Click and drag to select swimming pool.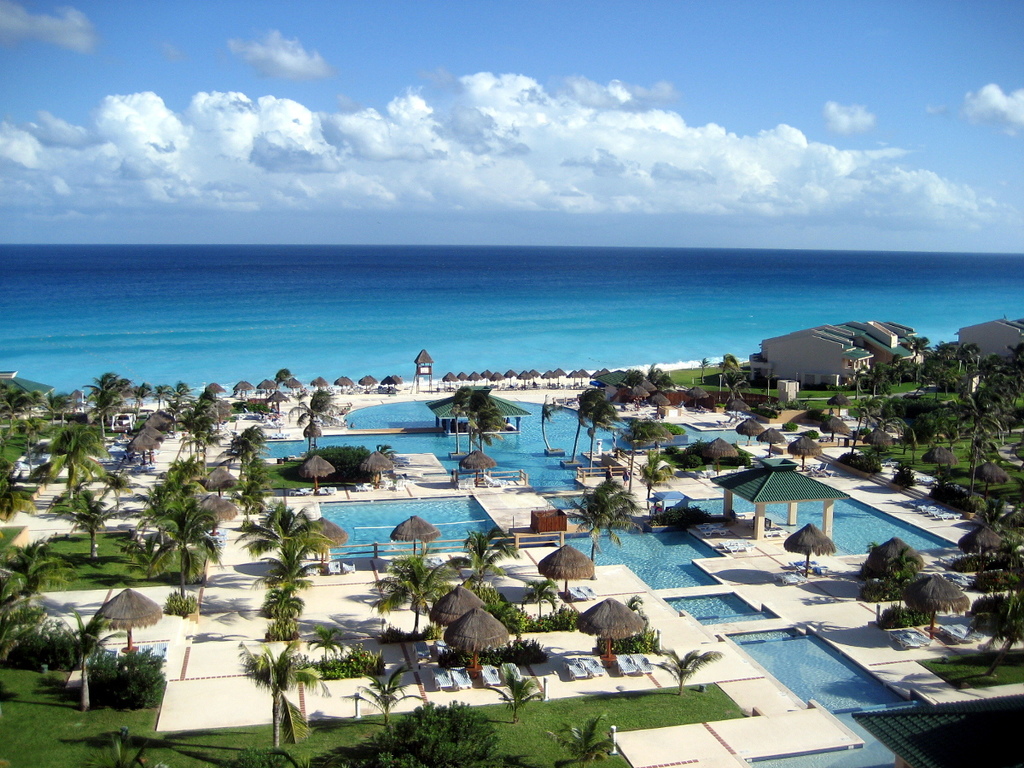
Selection: box(259, 404, 805, 511).
